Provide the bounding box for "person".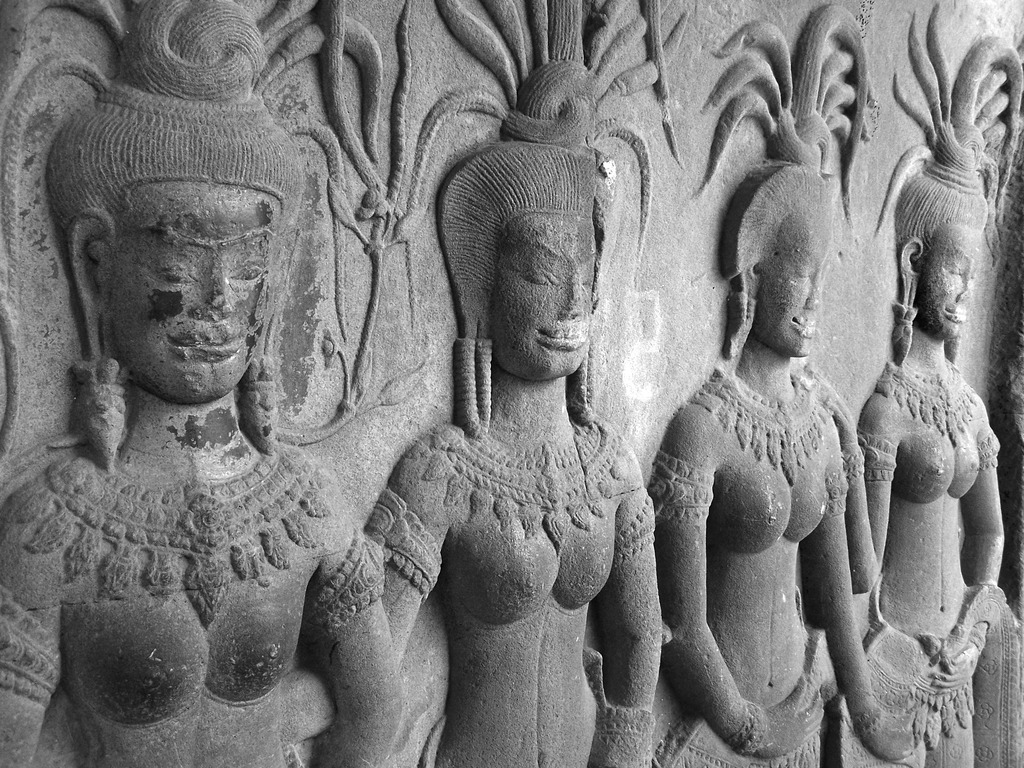
<region>364, 0, 690, 767</region>.
